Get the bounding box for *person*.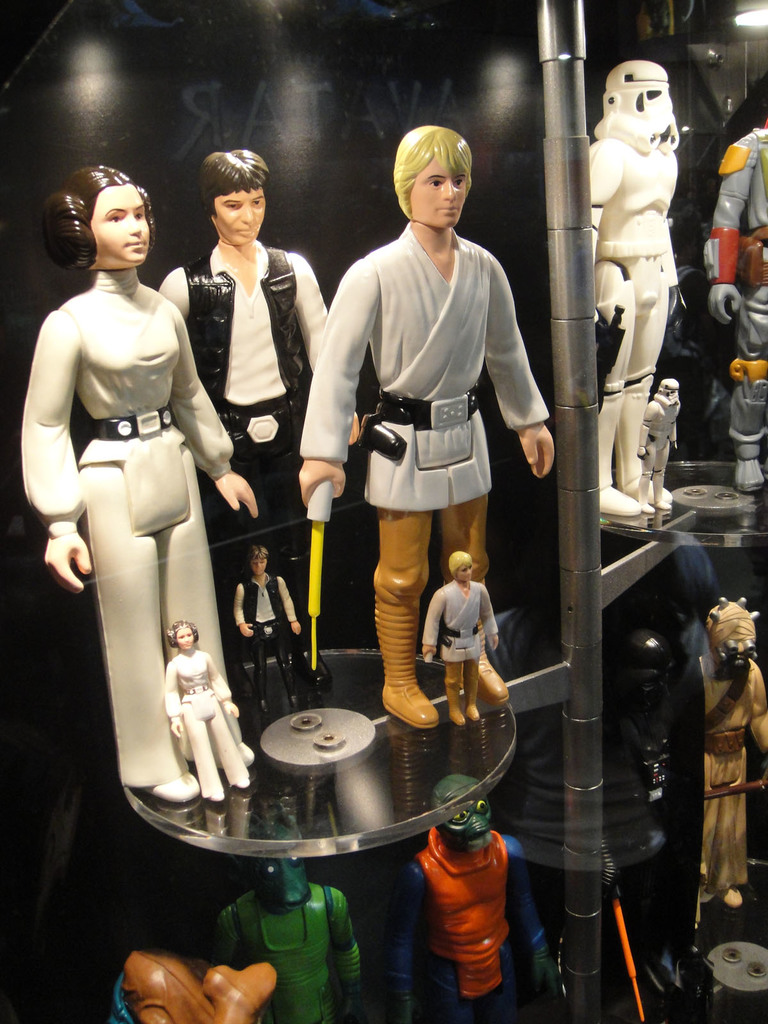
589,61,696,519.
